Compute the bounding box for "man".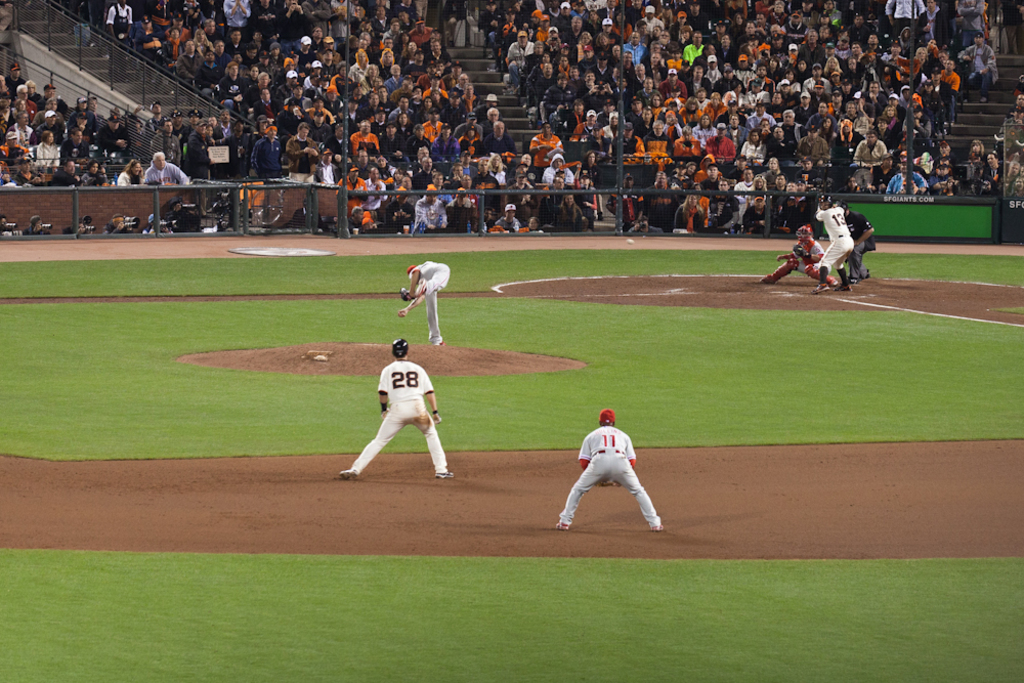
(left=790, top=0, right=817, bottom=29).
